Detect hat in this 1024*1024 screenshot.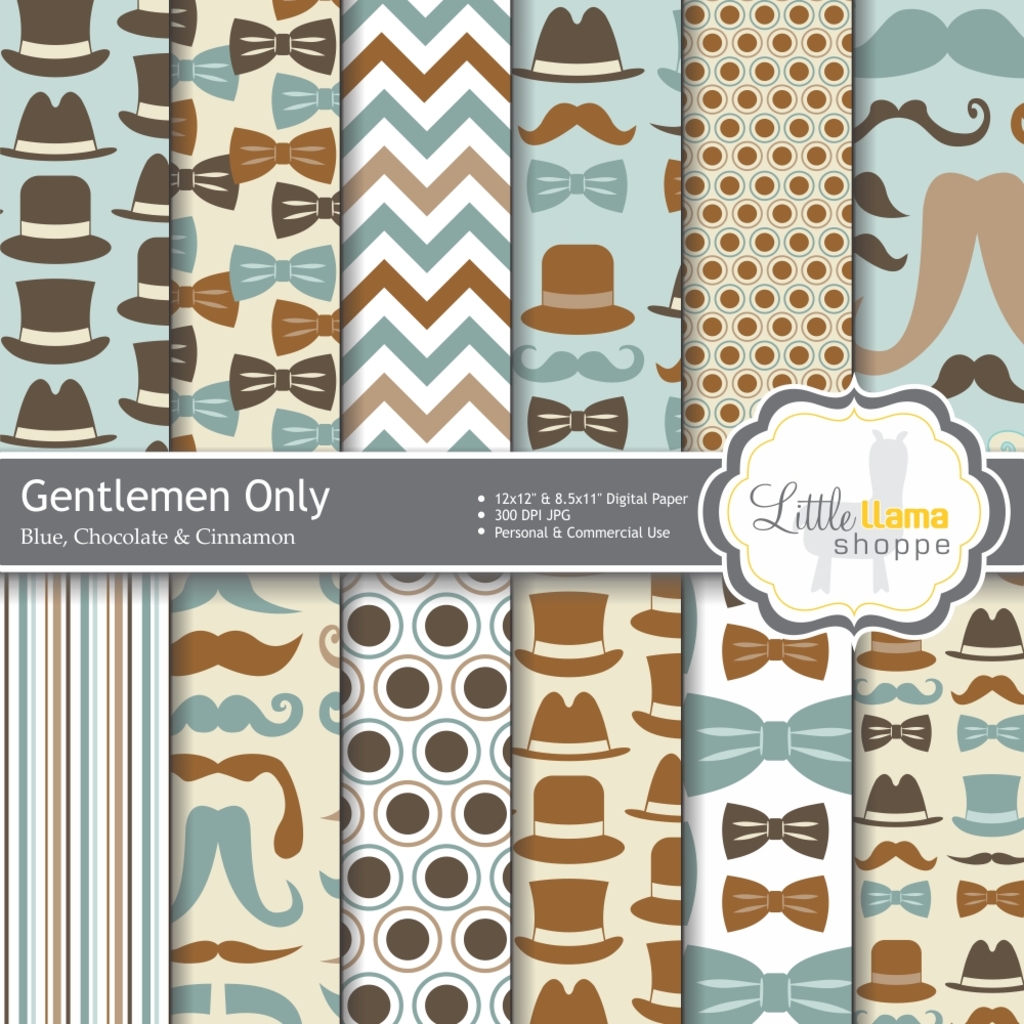
Detection: locate(945, 940, 1023, 991).
